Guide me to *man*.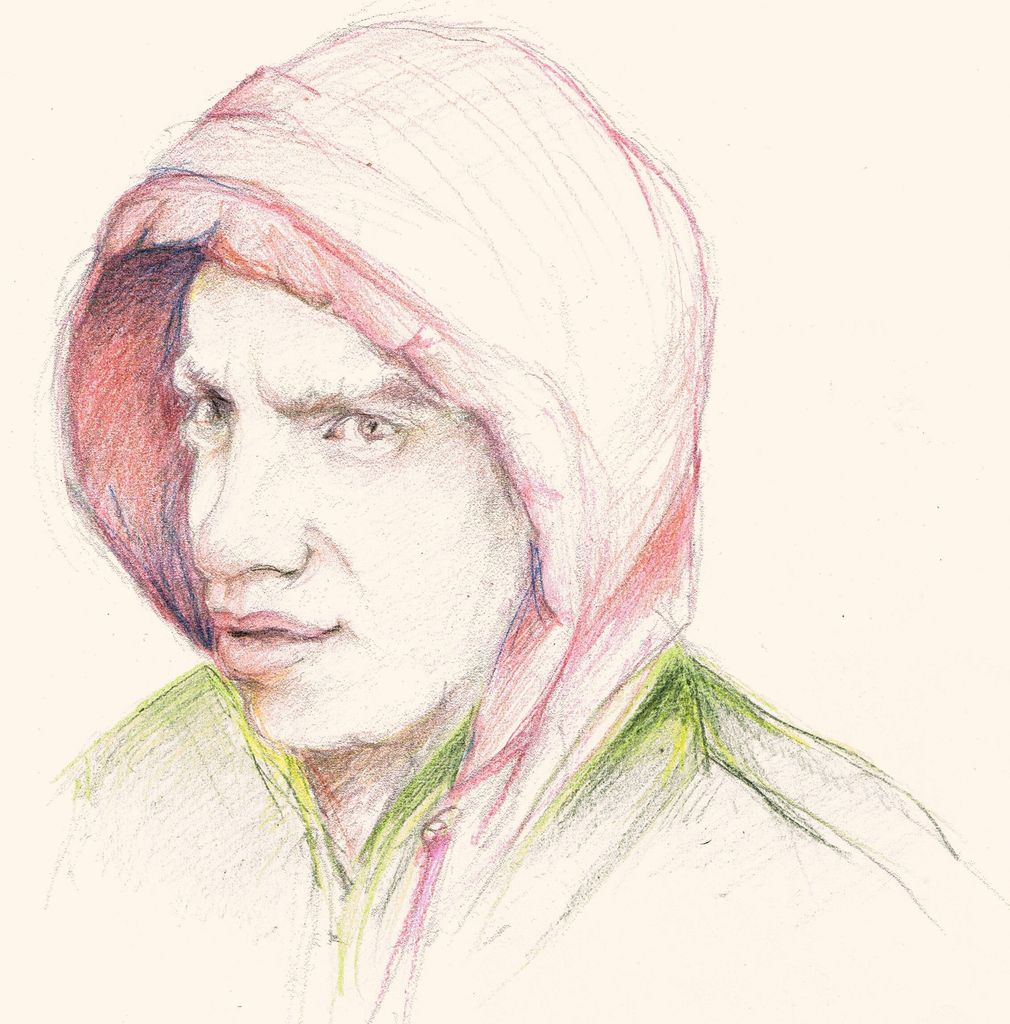
Guidance: 0 1 918 995.
